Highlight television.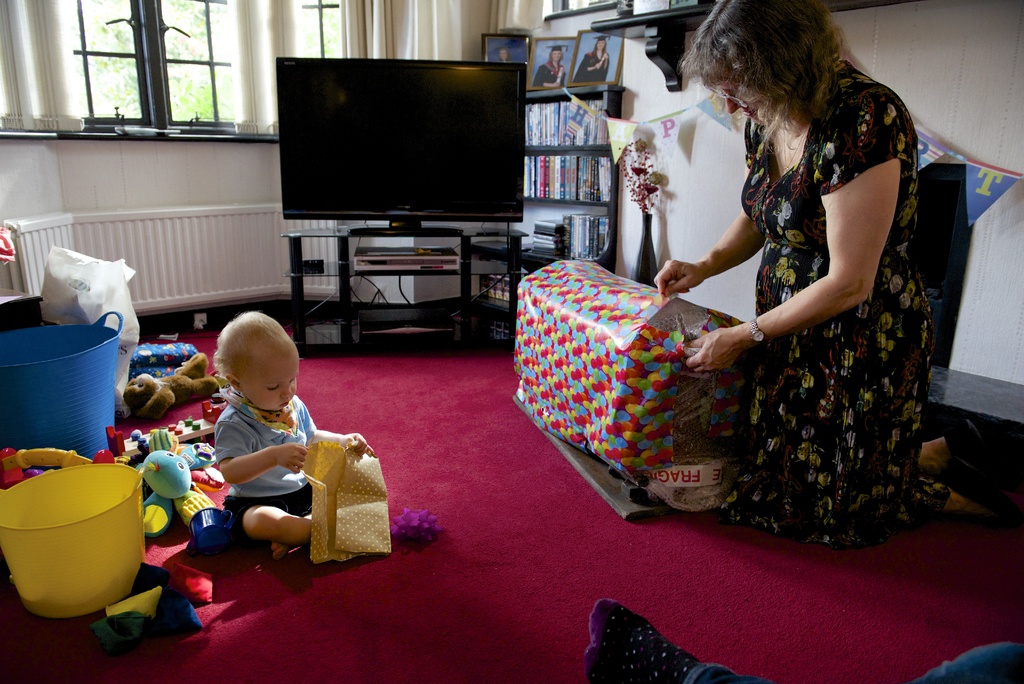
Highlighted region: detection(276, 55, 527, 236).
